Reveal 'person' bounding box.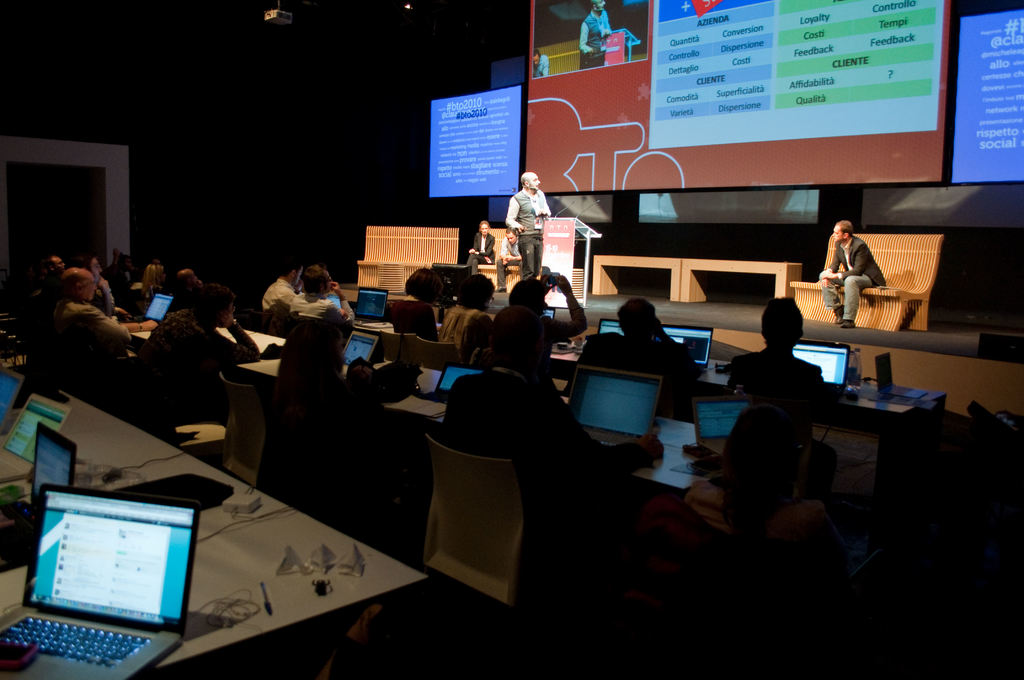
Revealed: detection(268, 321, 381, 472).
